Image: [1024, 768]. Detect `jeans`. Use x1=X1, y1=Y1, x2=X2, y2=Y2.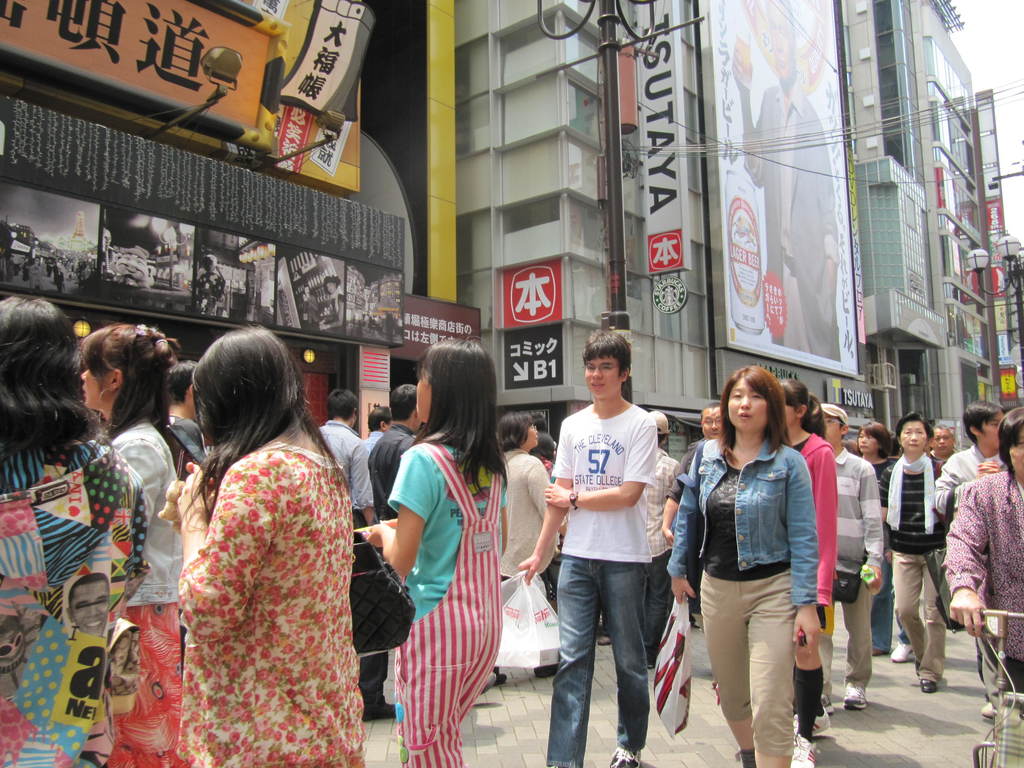
x1=652, y1=554, x2=671, y2=668.
